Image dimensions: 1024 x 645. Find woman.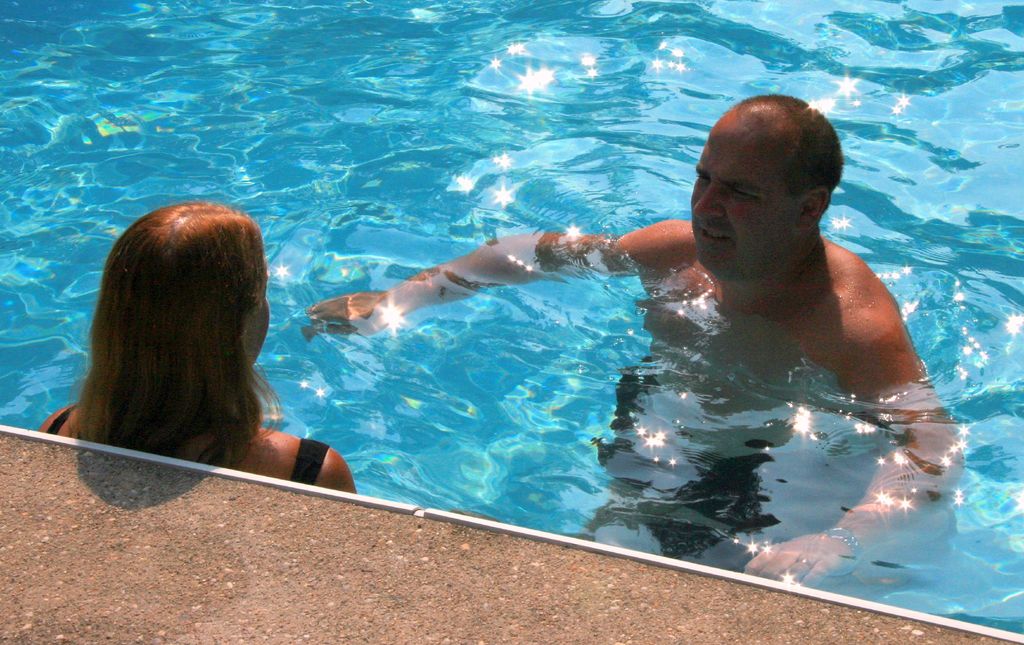
(33,201,366,505).
